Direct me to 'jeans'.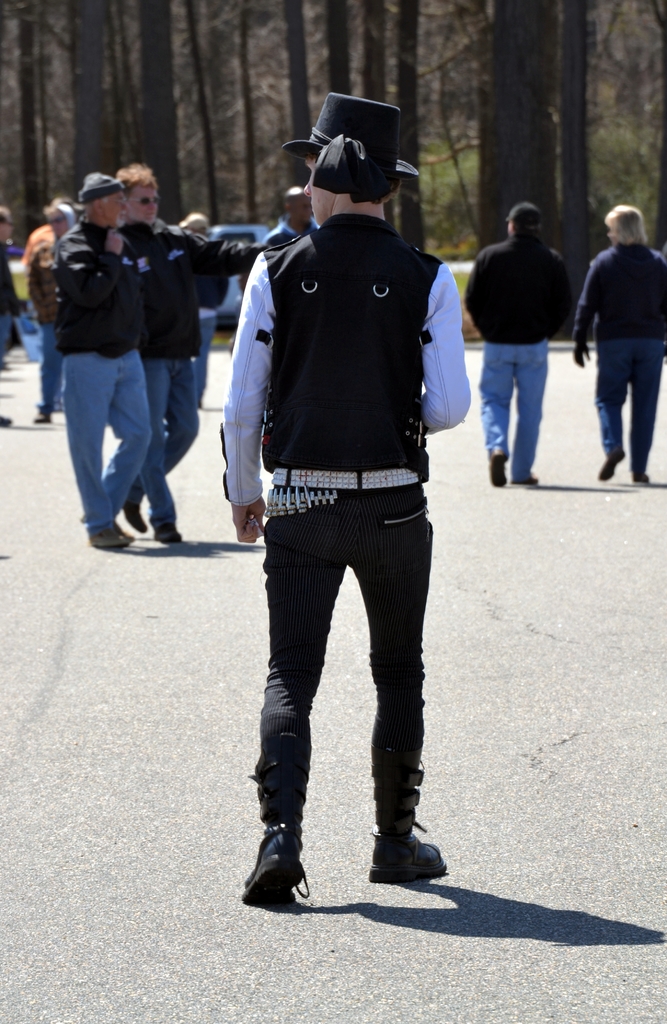
Direction: rect(31, 309, 54, 412).
